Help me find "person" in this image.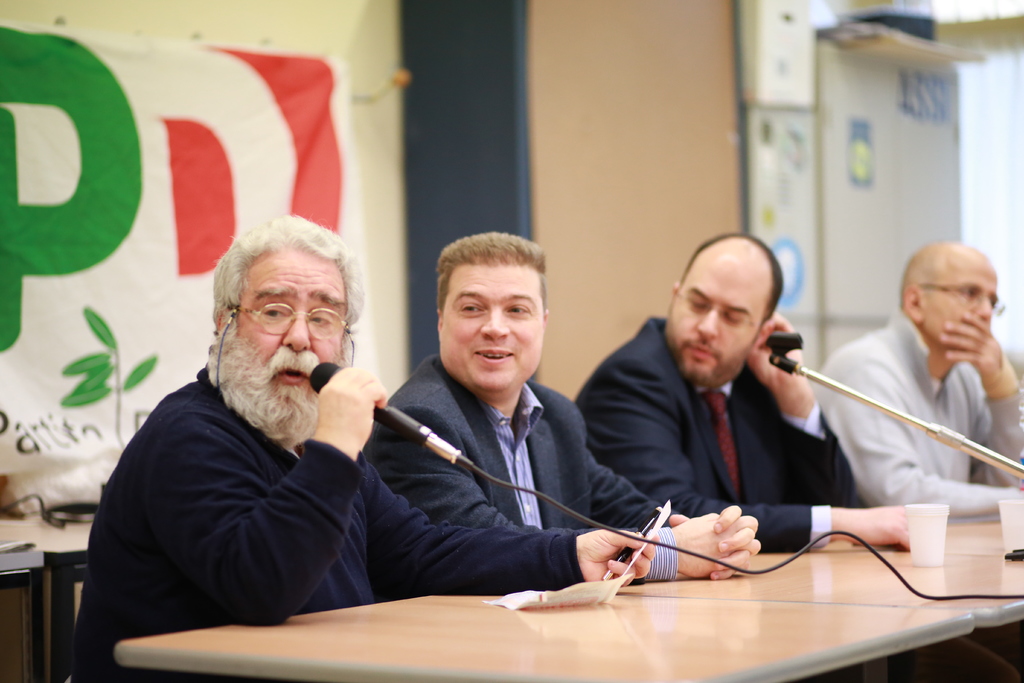
Found it: BBox(579, 235, 913, 552).
